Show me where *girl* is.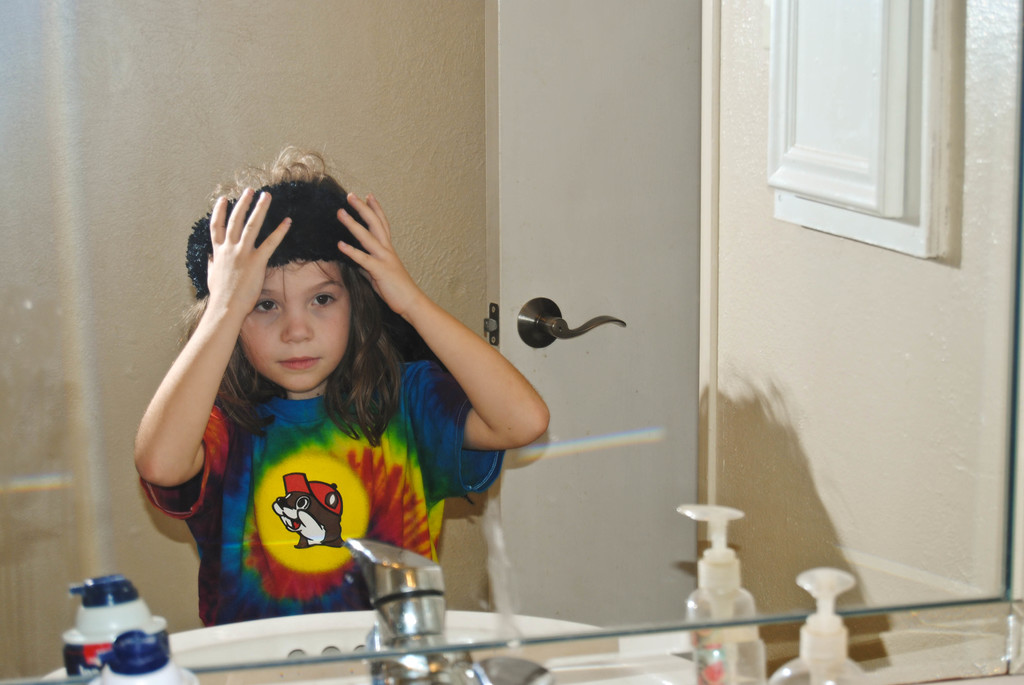
*girl* is at <bbox>134, 139, 550, 626</bbox>.
